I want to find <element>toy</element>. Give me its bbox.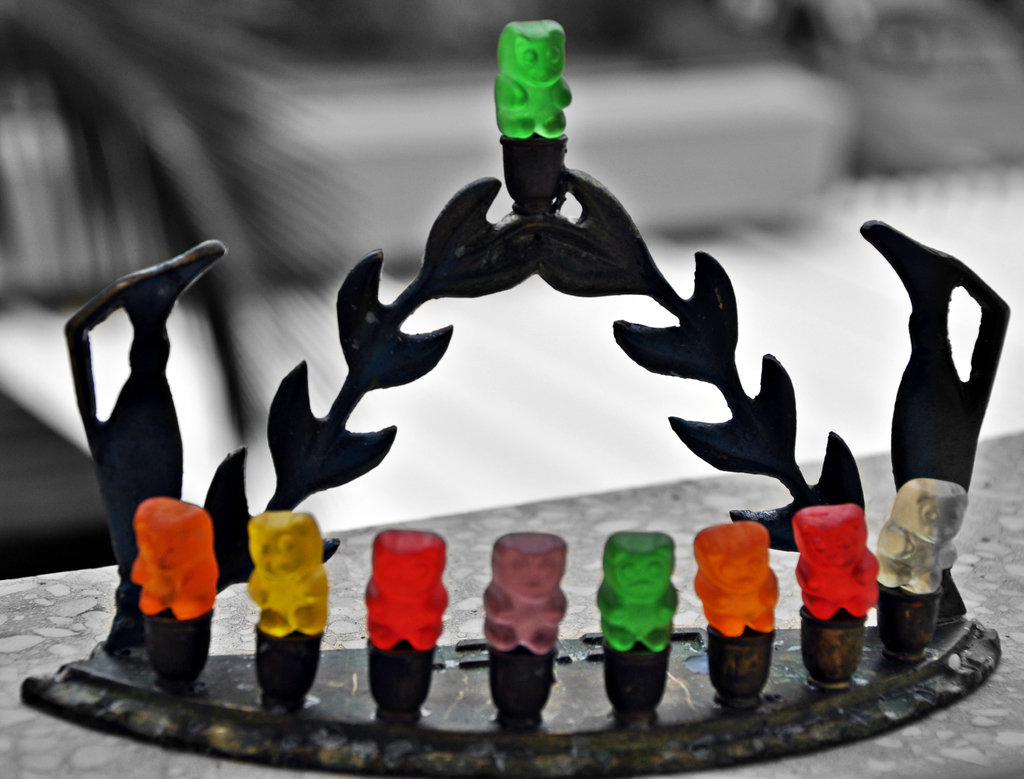
x1=792 y1=501 x2=879 y2=617.
